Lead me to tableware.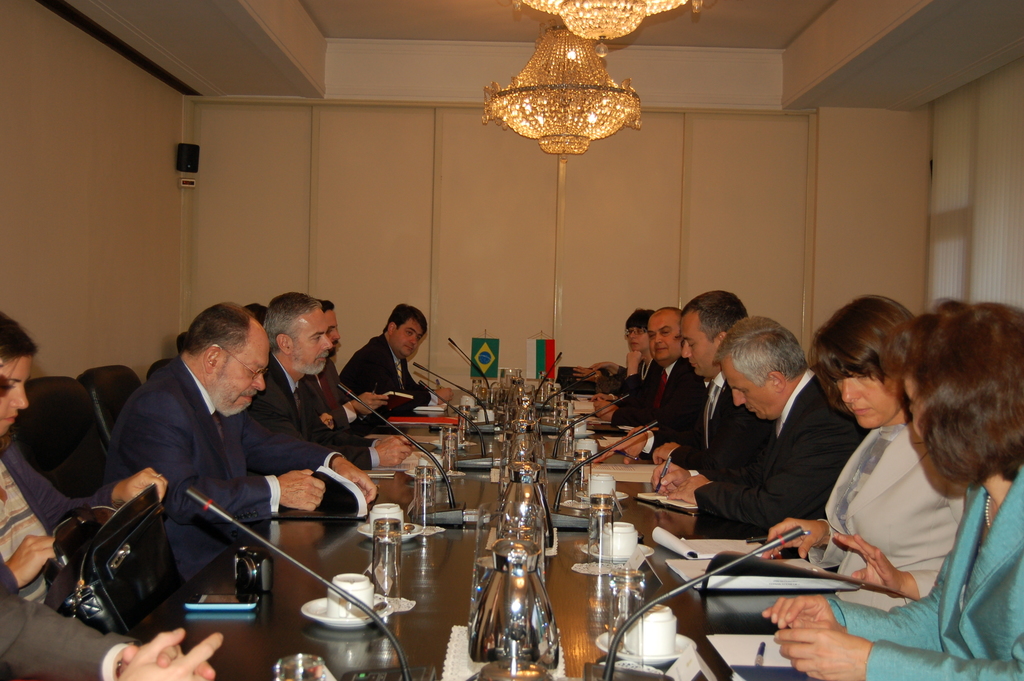
Lead to x1=414 y1=464 x2=442 y2=504.
